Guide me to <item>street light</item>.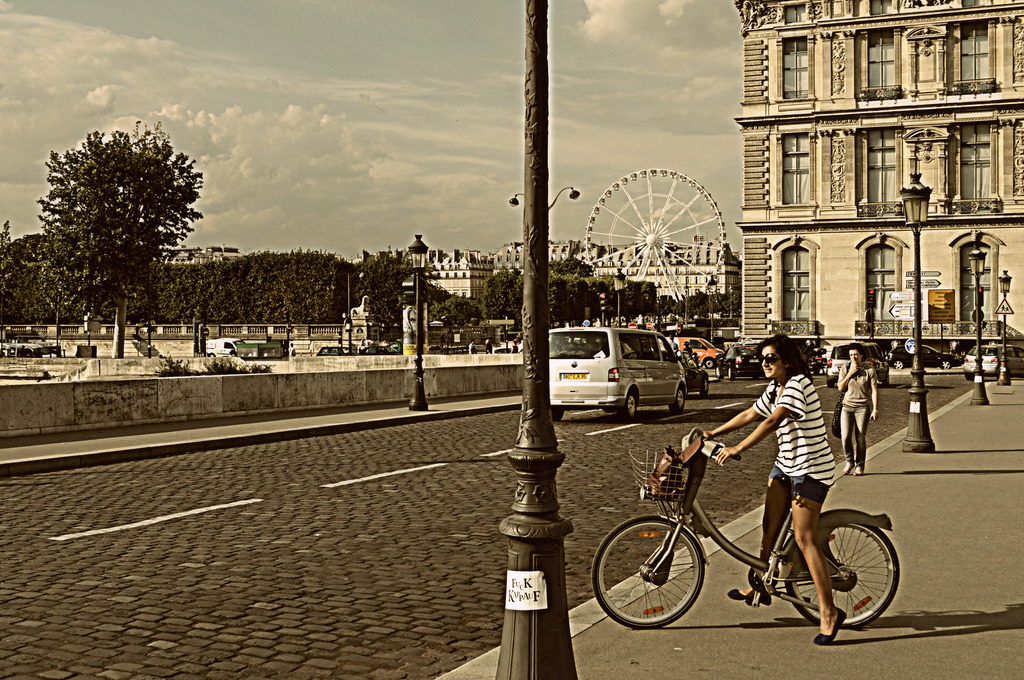
Guidance: rect(407, 234, 428, 410).
